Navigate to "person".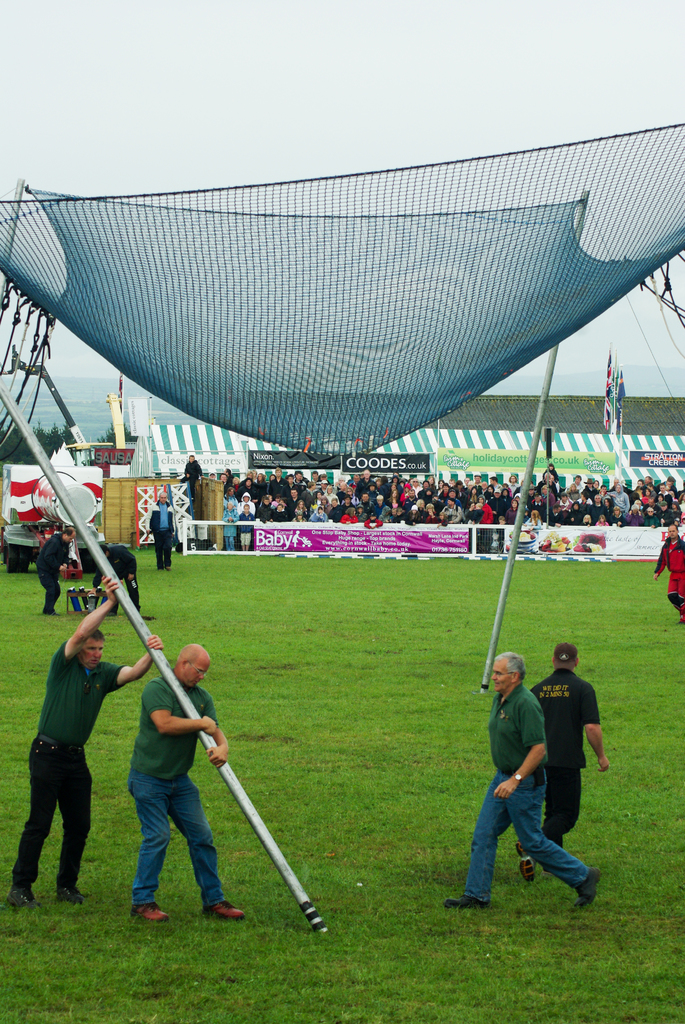
Navigation target: [508, 638, 615, 881].
